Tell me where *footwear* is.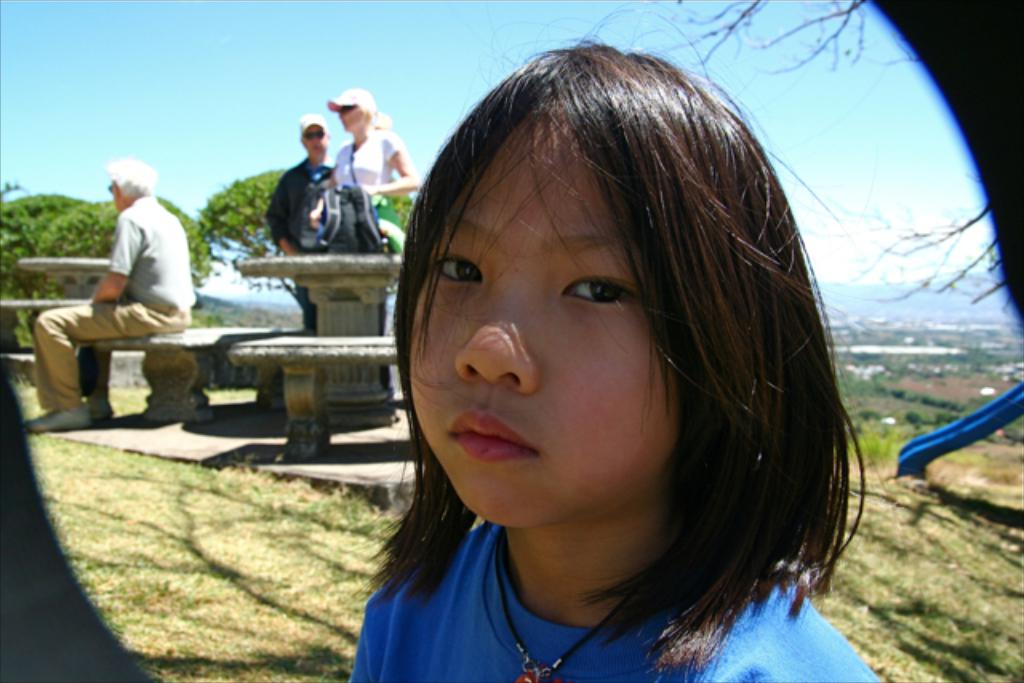
*footwear* is at <bbox>29, 406, 86, 430</bbox>.
